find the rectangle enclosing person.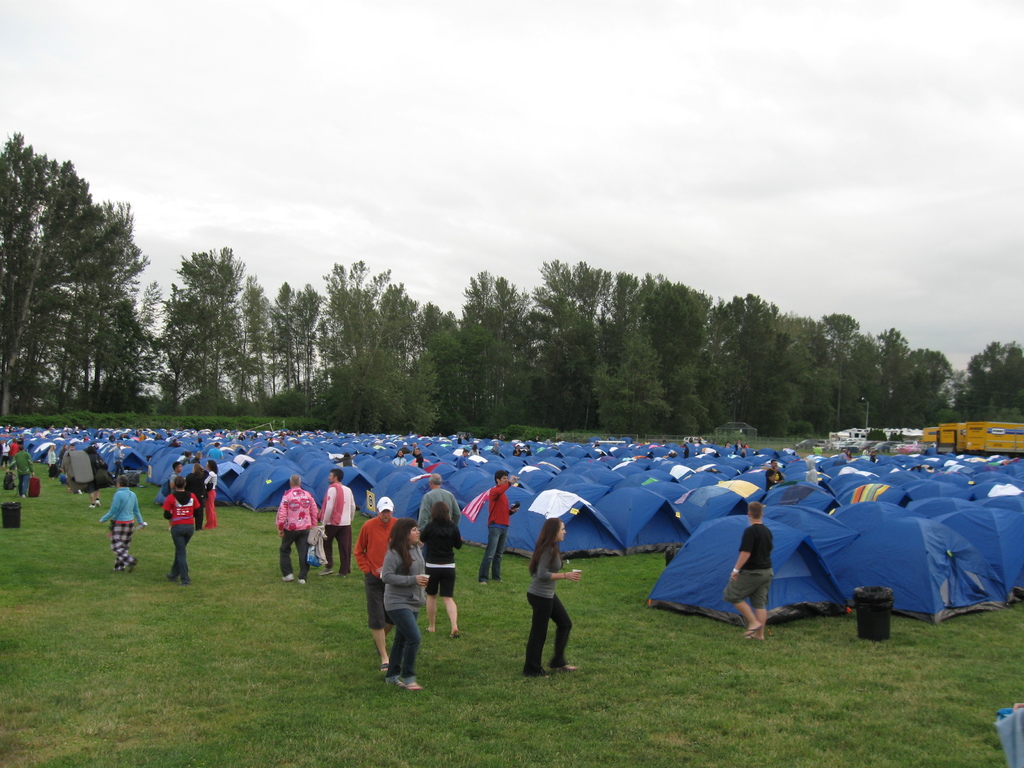
crop(417, 502, 462, 636).
